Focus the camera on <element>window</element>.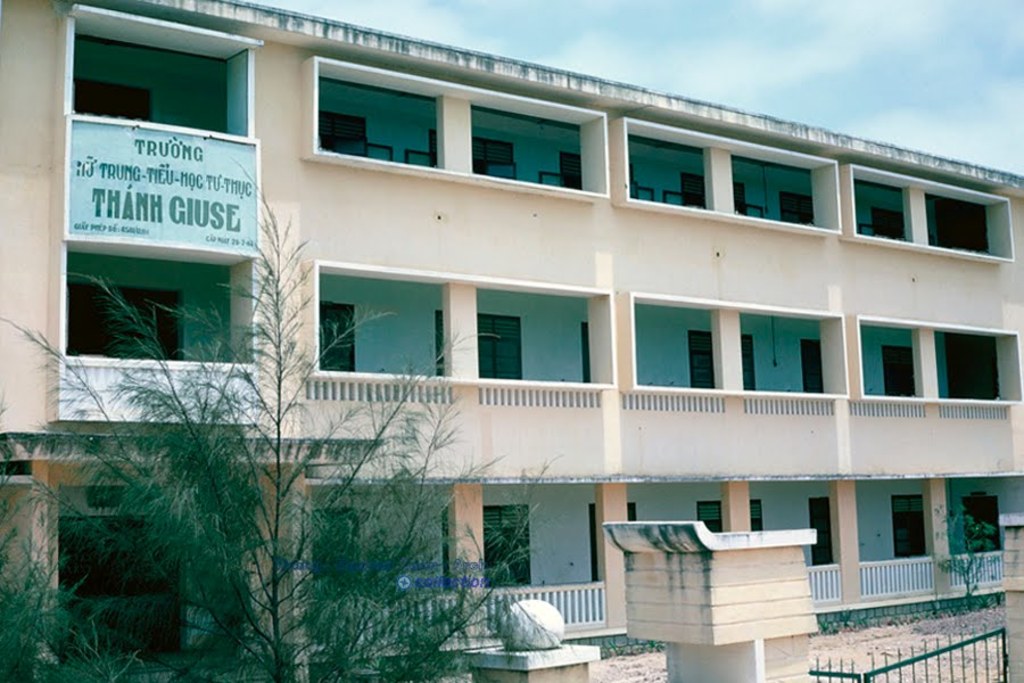
Focus region: x1=438 y1=507 x2=532 y2=587.
